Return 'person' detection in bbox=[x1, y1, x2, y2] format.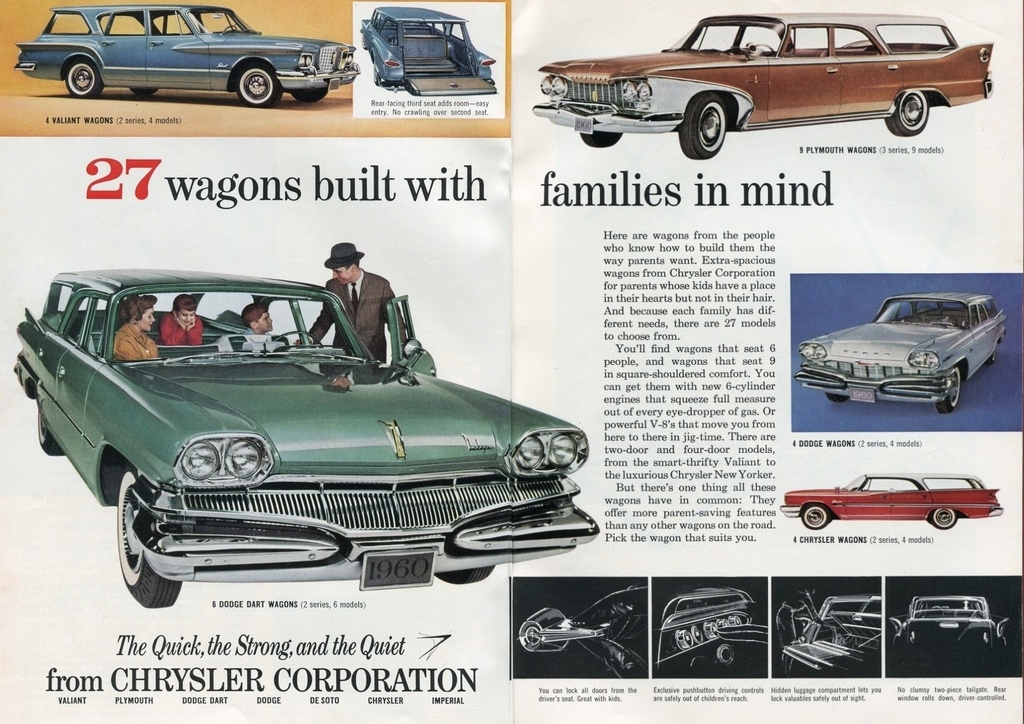
bbox=[236, 303, 276, 334].
